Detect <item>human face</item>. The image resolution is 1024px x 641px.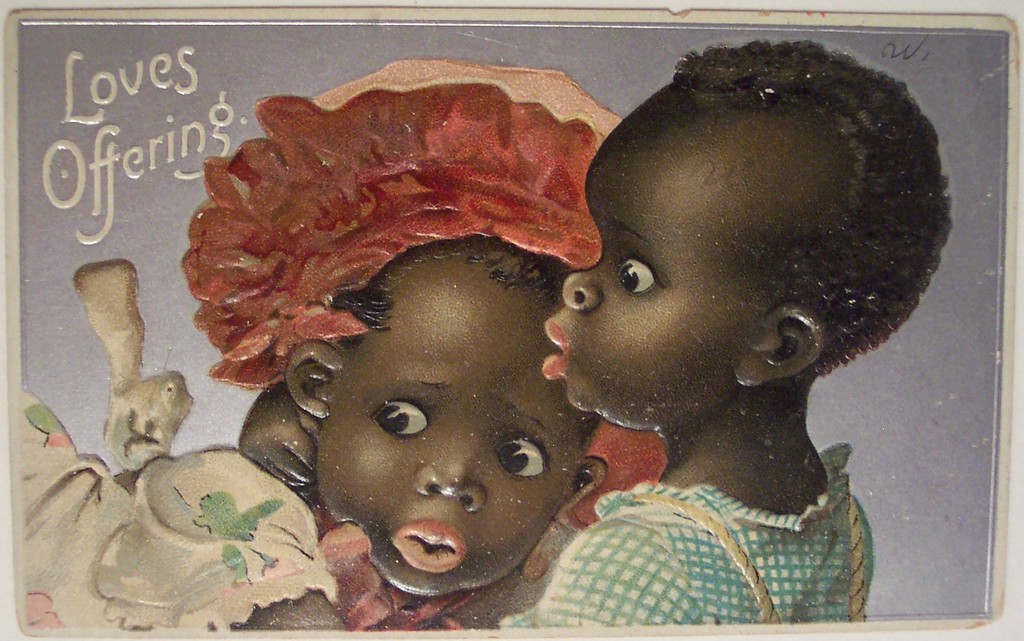
left=541, top=102, right=758, bottom=424.
